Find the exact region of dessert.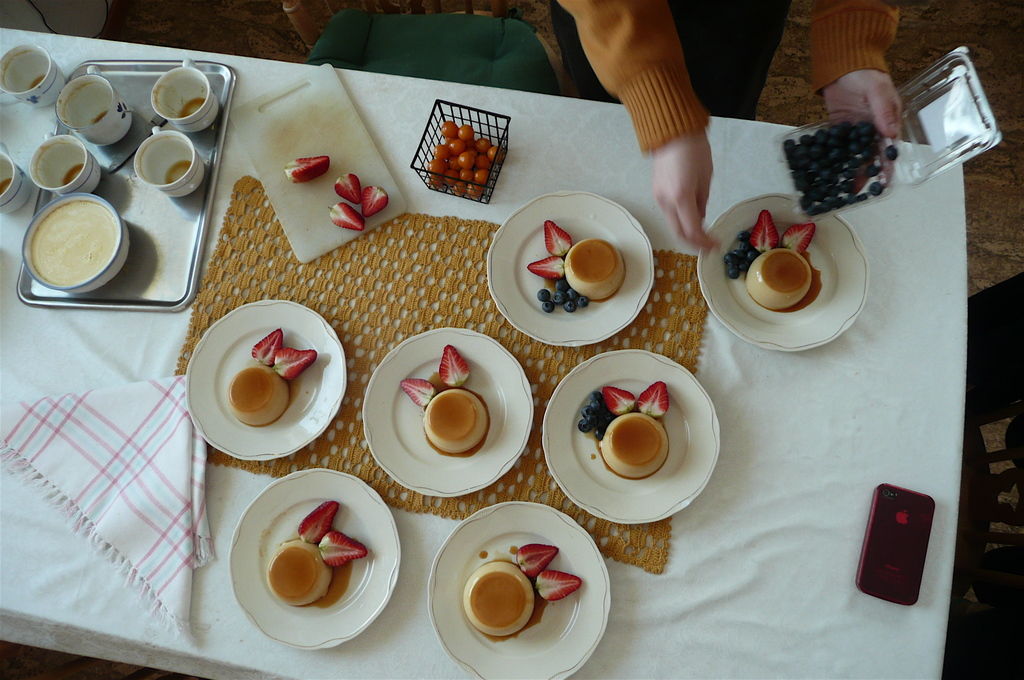
Exact region: {"left": 232, "top": 327, "right": 316, "bottom": 428}.
